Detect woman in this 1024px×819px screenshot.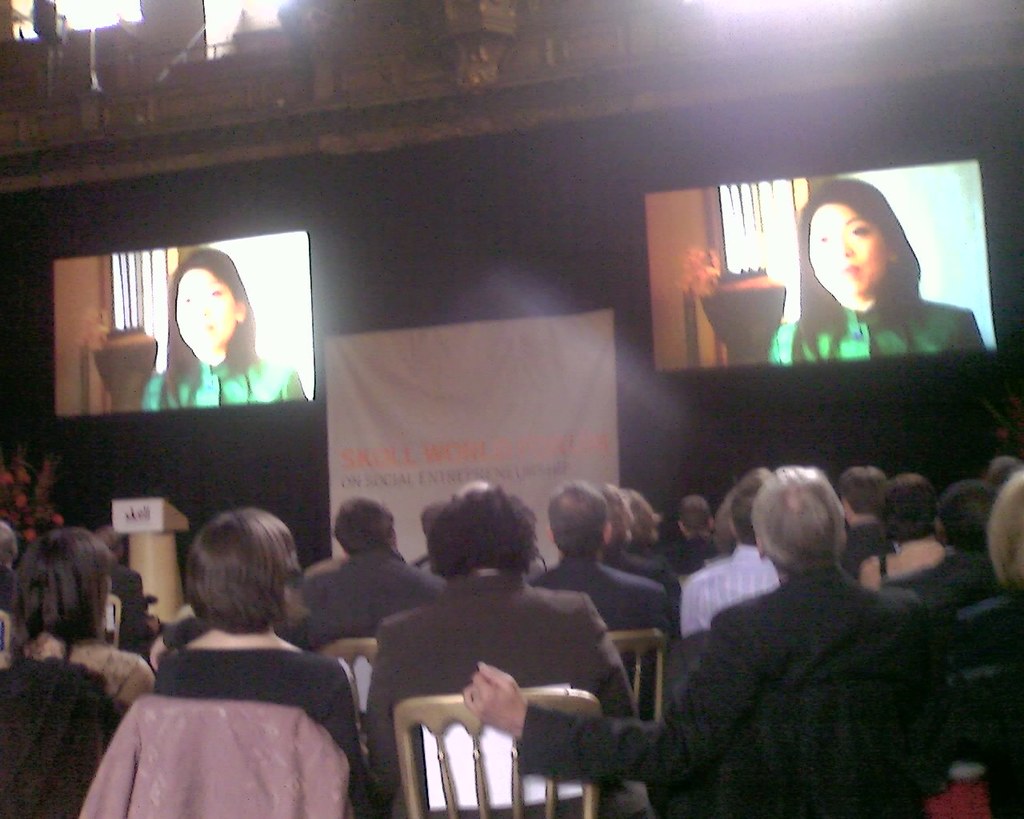
Detection: <box>782,182,969,374</box>.
